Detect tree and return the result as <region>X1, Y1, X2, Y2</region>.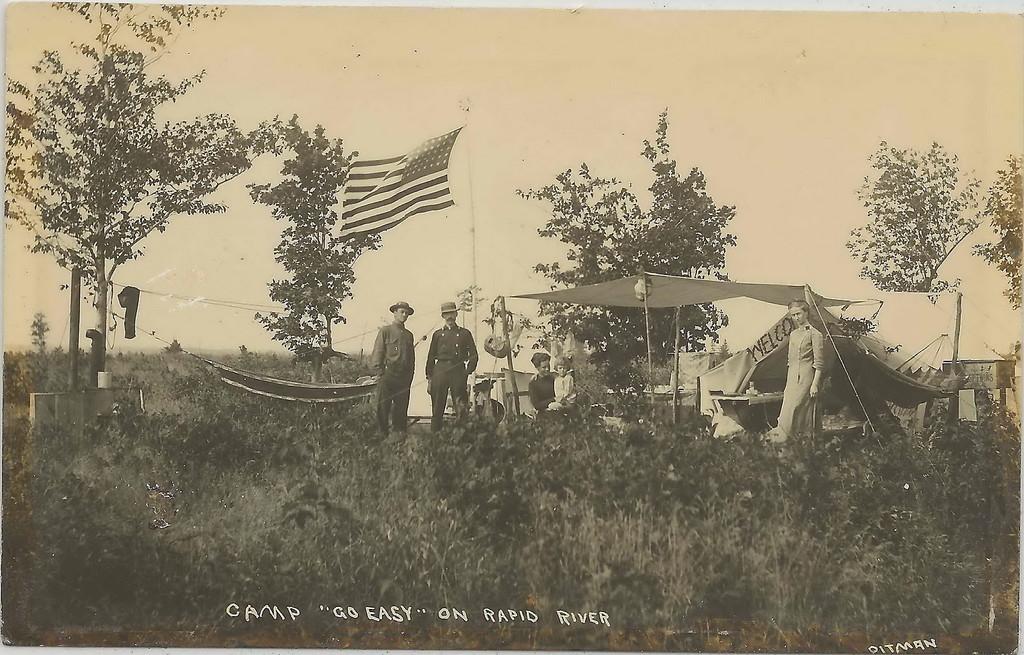
<region>514, 102, 739, 429</region>.
